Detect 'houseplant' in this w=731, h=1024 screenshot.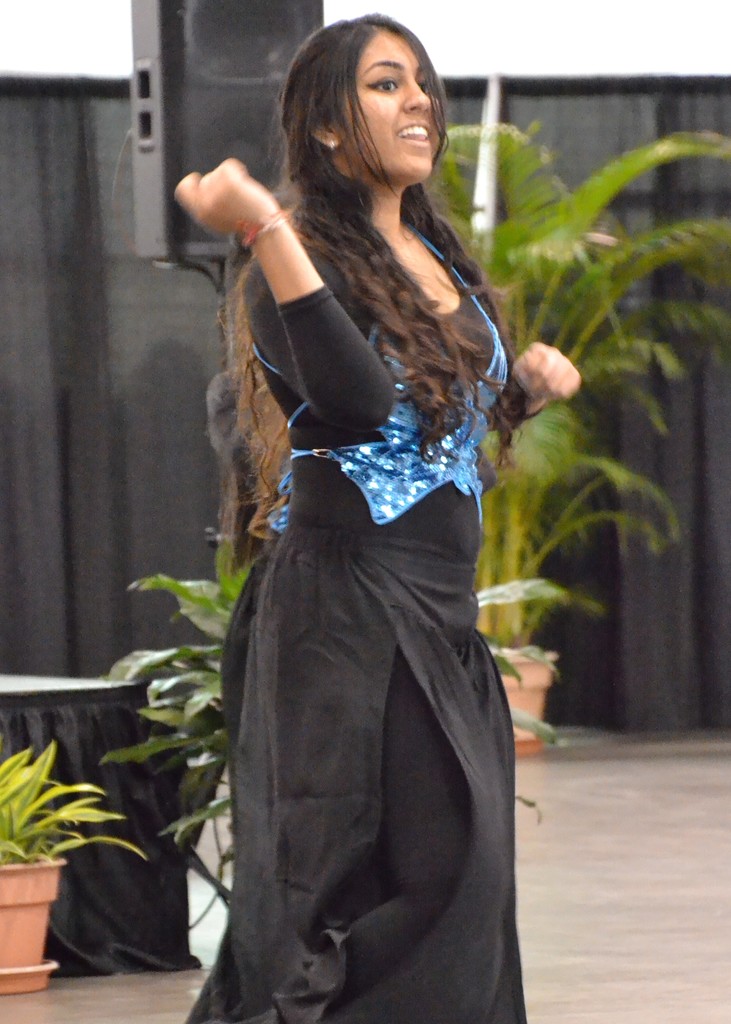
Detection: box(100, 574, 582, 907).
